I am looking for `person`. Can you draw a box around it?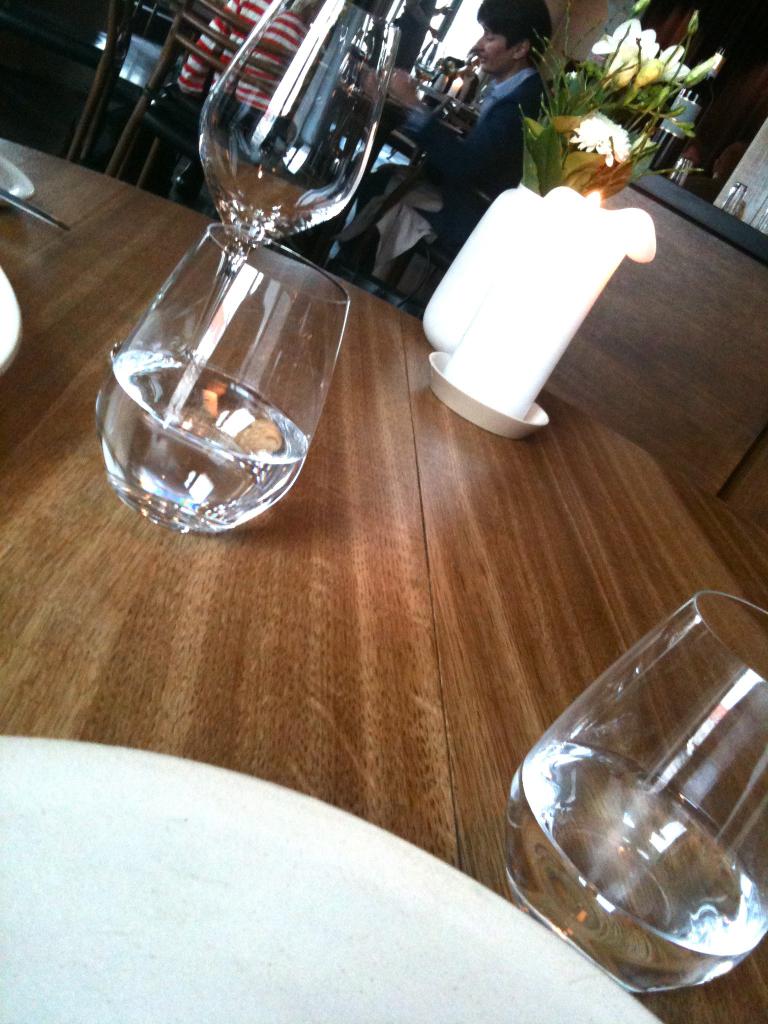
Sure, the bounding box is bbox=[166, 3, 307, 163].
